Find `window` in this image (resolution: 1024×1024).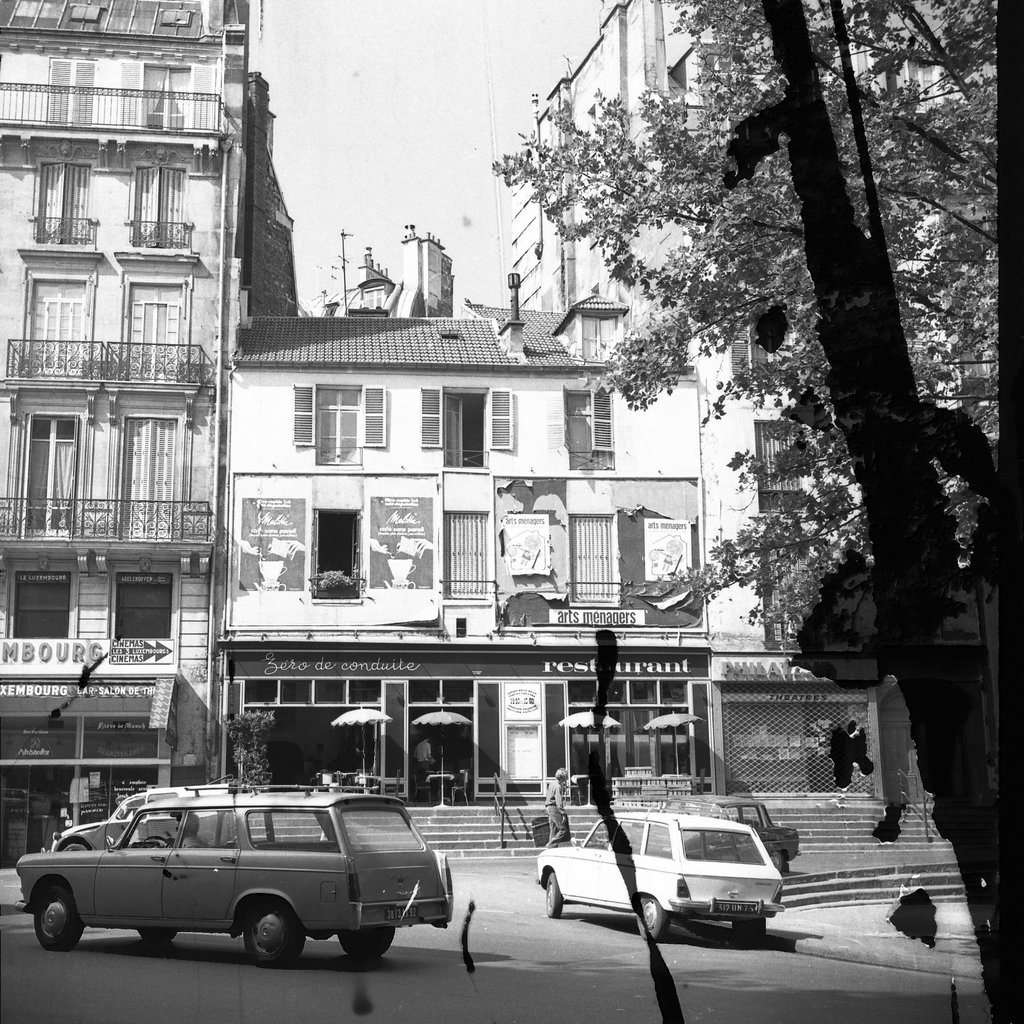
(11,567,65,644).
